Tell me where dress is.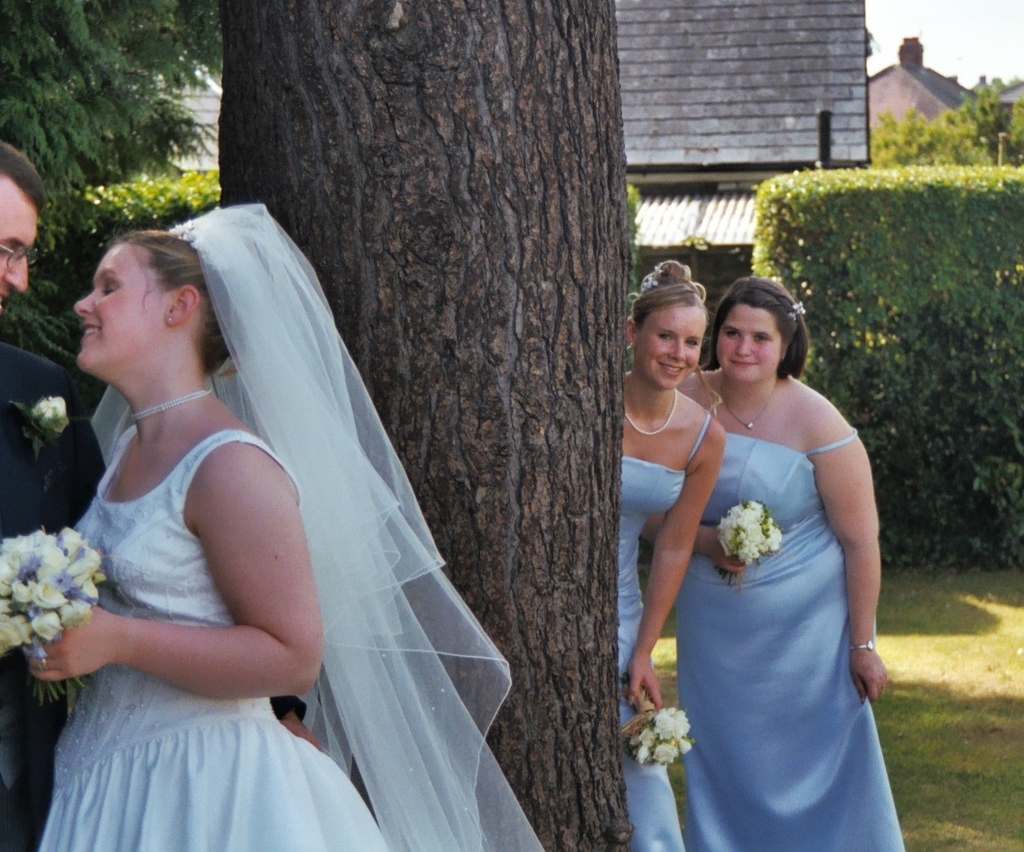
dress is at {"x1": 616, "y1": 408, "x2": 710, "y2": 851}.
